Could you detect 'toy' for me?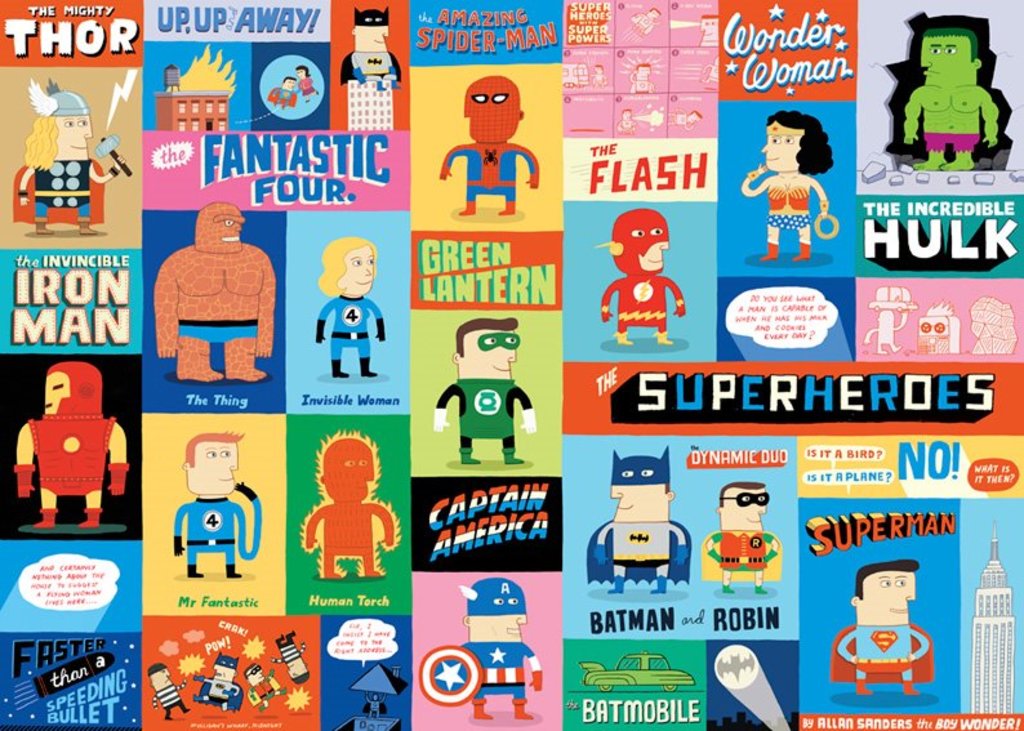
Detection result: bbox=(365, 688, 392, 719).
